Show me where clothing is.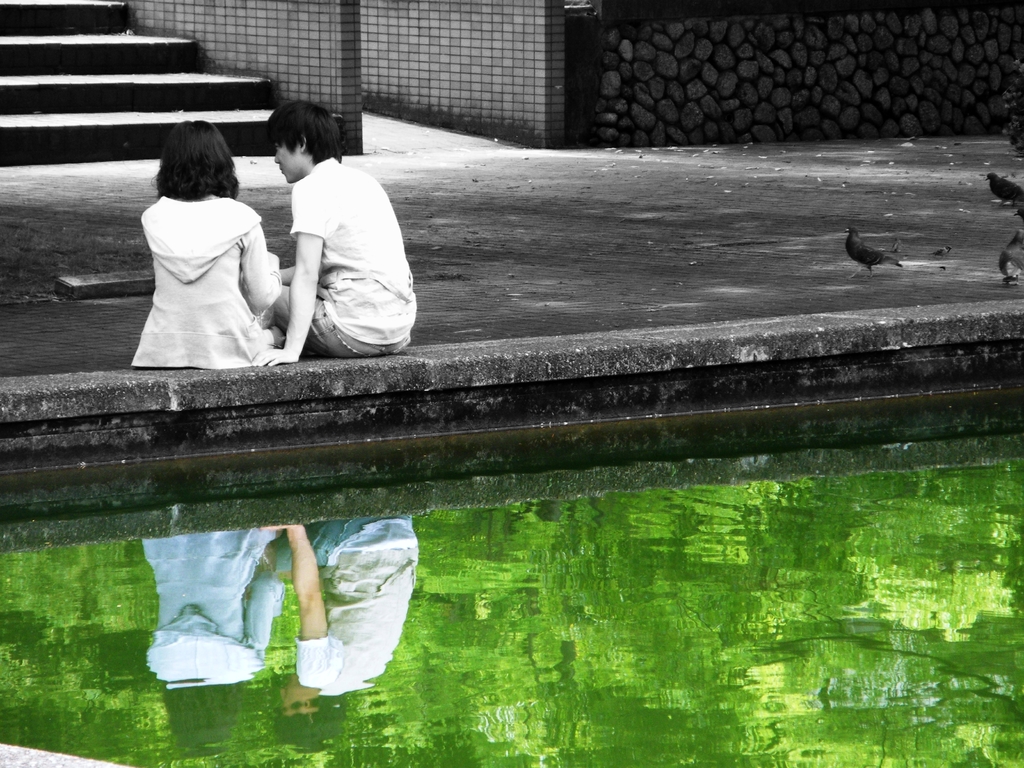
clothing is at bbox=(131, 189, 290, 372).
